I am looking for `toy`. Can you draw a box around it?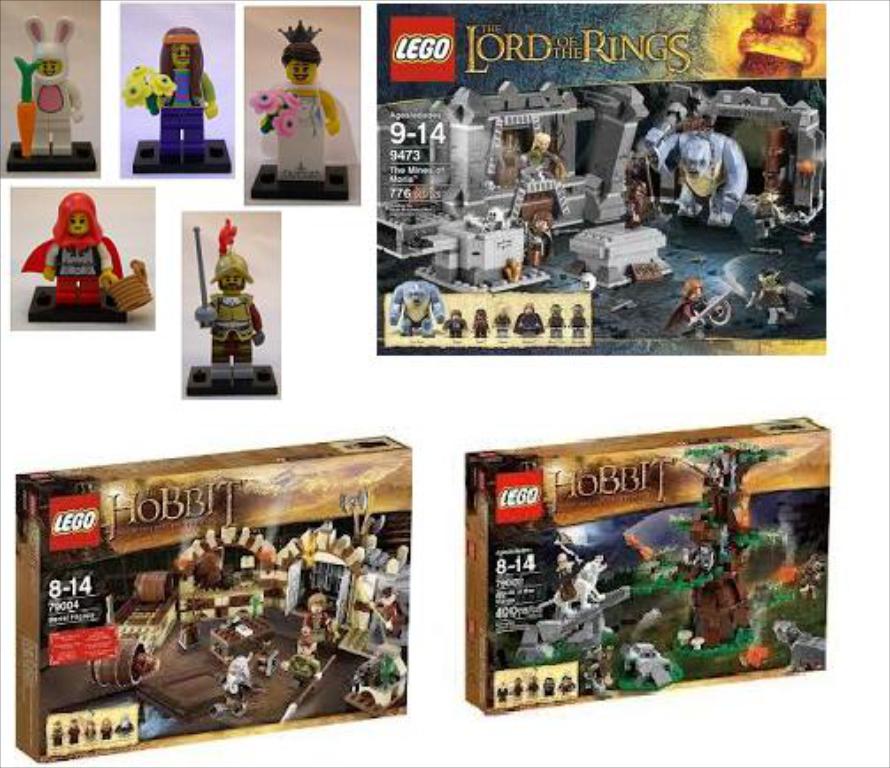
Sure, the bounding box is rect(244, 161, 352, 204).
